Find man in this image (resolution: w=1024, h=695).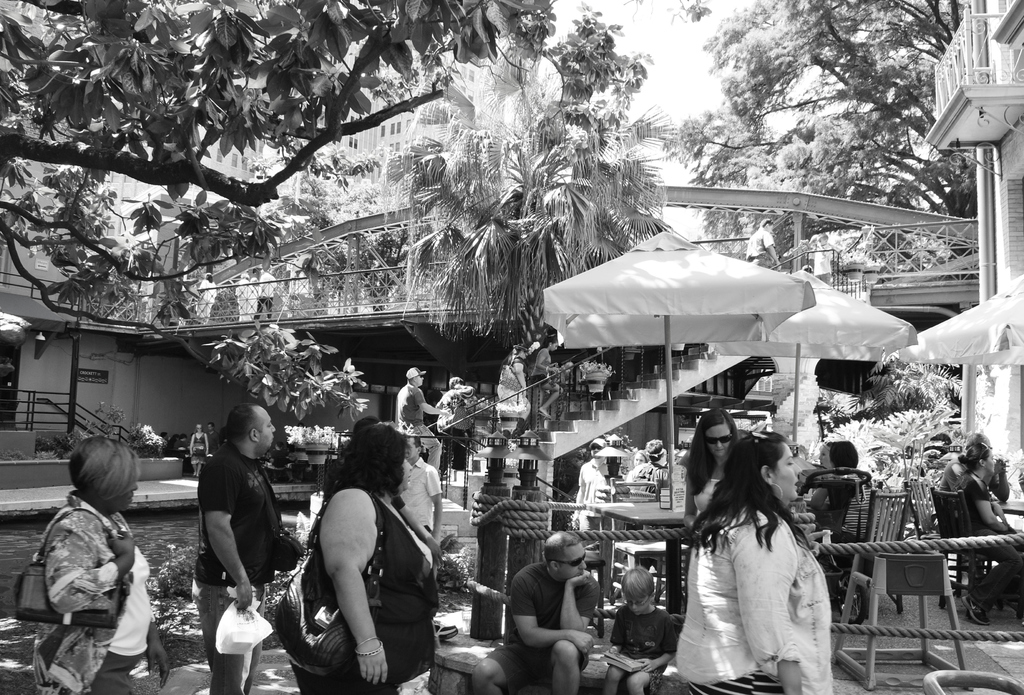
[x1=399, y1=365, x2=446, y2=469].
